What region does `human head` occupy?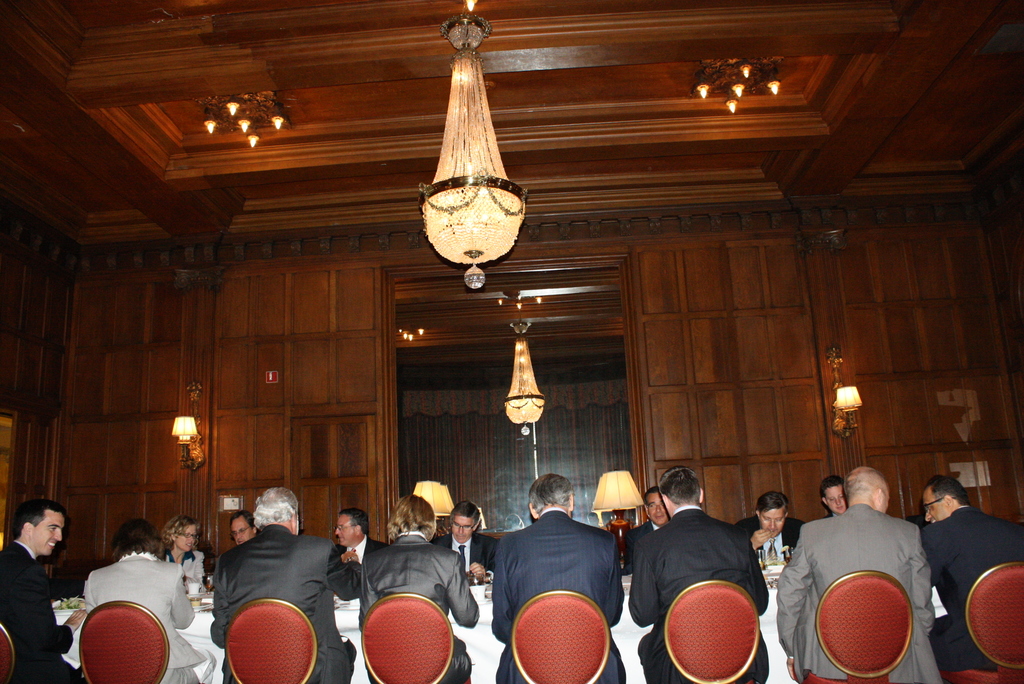
region(228, 511, 256, 546).
